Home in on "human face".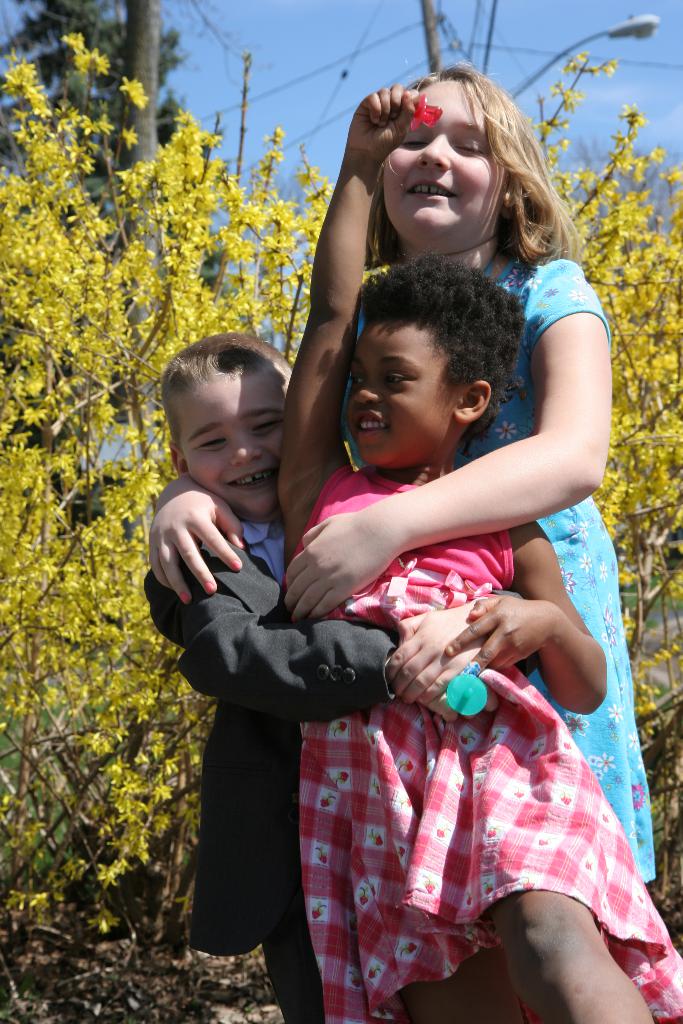
Homed in at box(174, 358, 288, 519).
